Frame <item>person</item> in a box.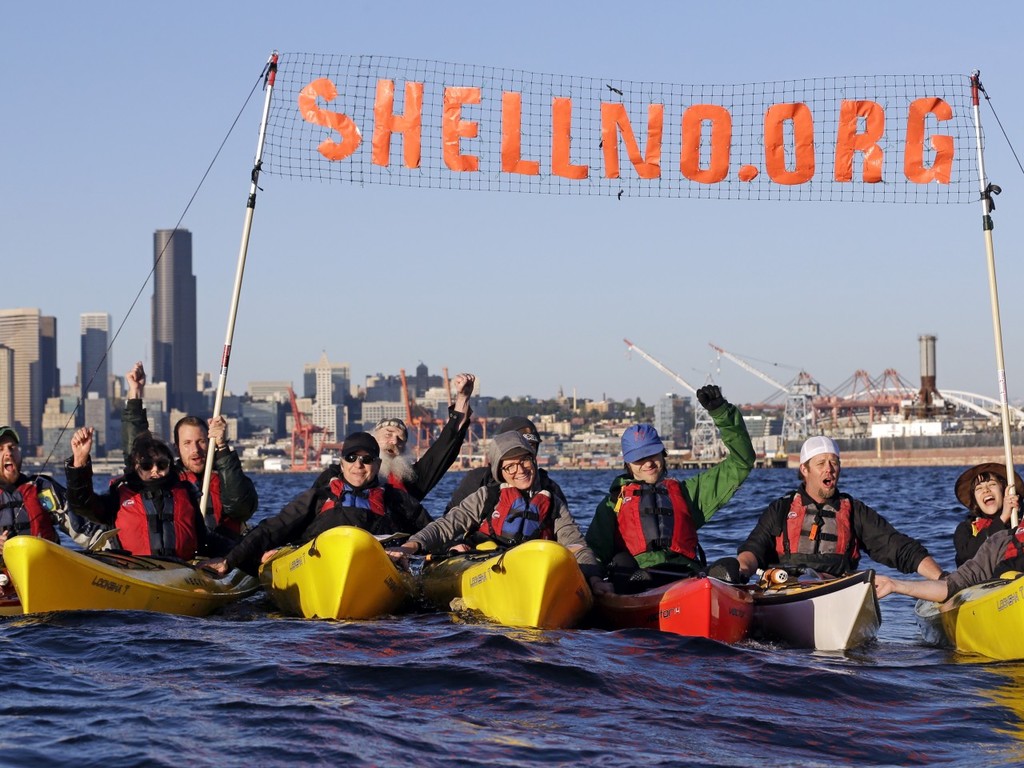
BBox(62, 414, 249, 564).
